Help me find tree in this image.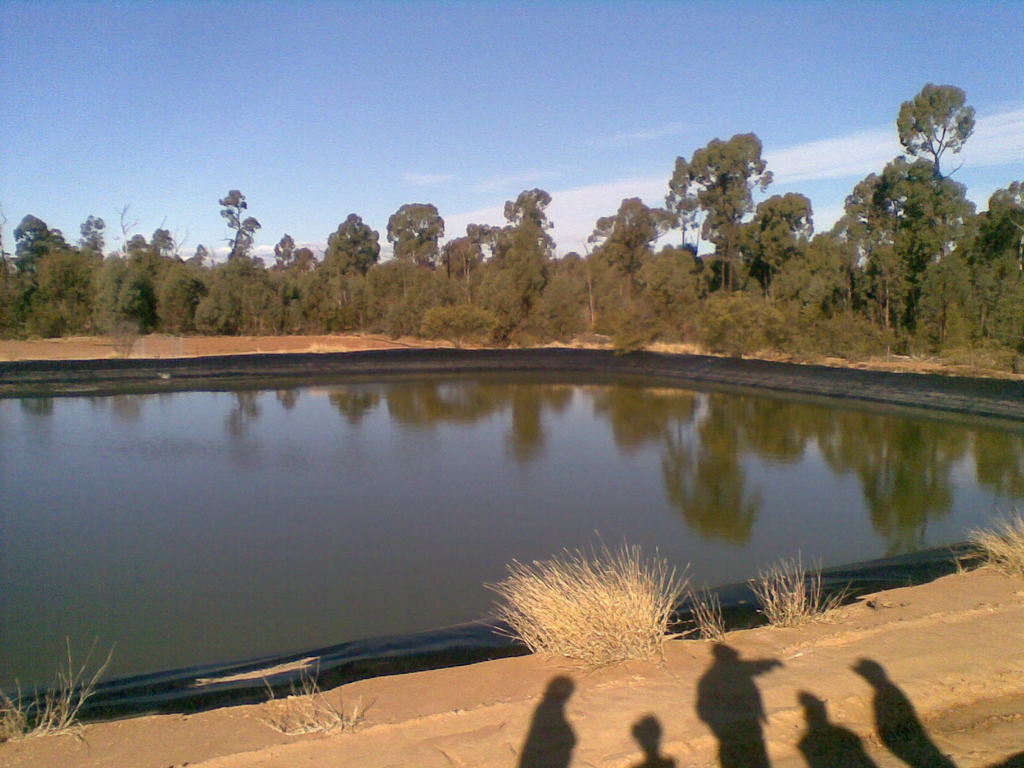
Found it: 272, 230, 297, 259.
